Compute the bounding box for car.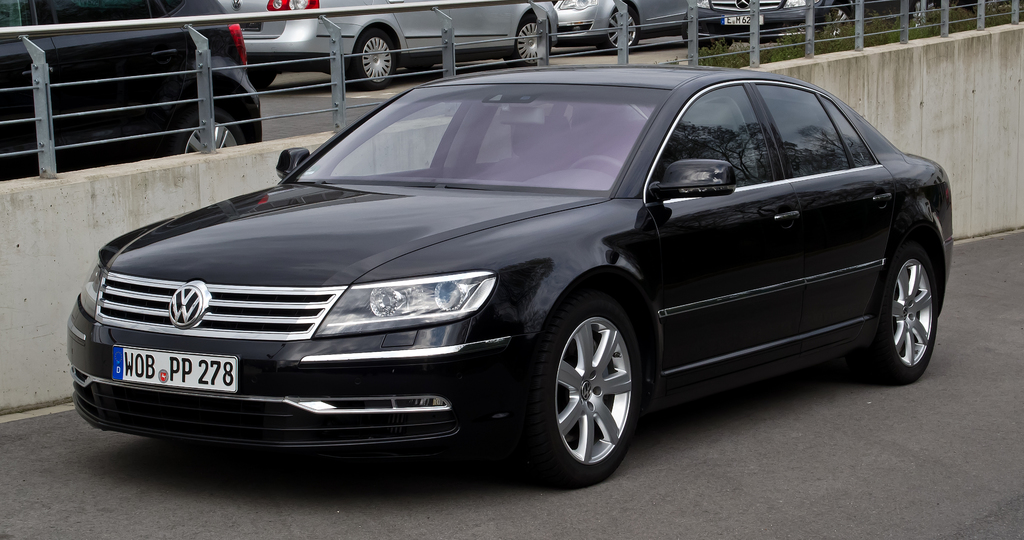
26, 91, 907, 470.
